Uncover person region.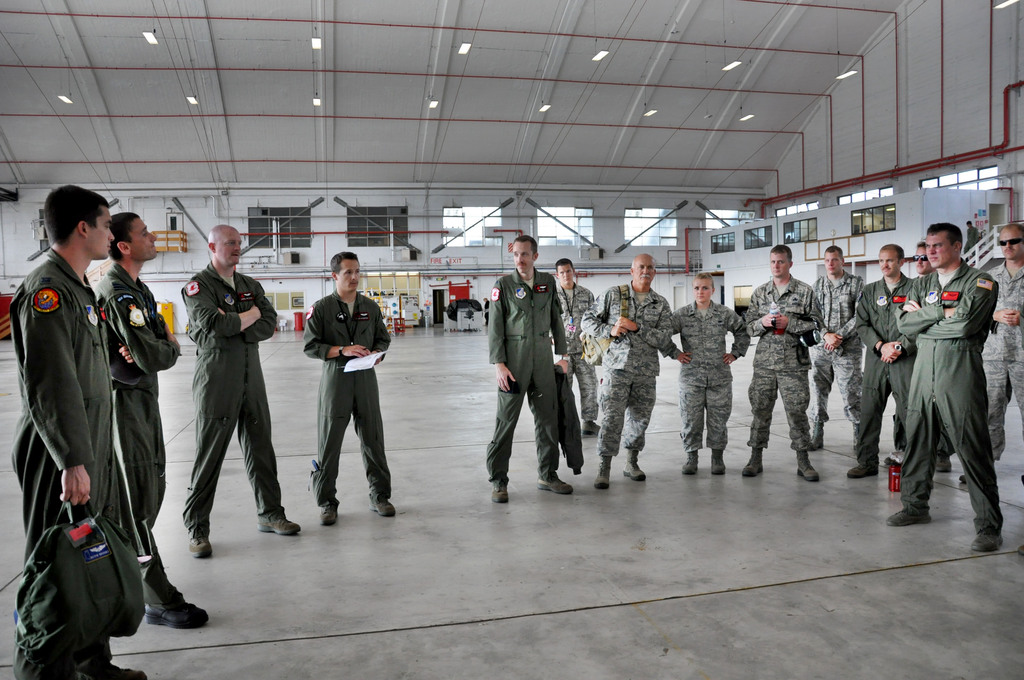
Uncovered: [x1=808, y1=239, x2=866, y2=449].
